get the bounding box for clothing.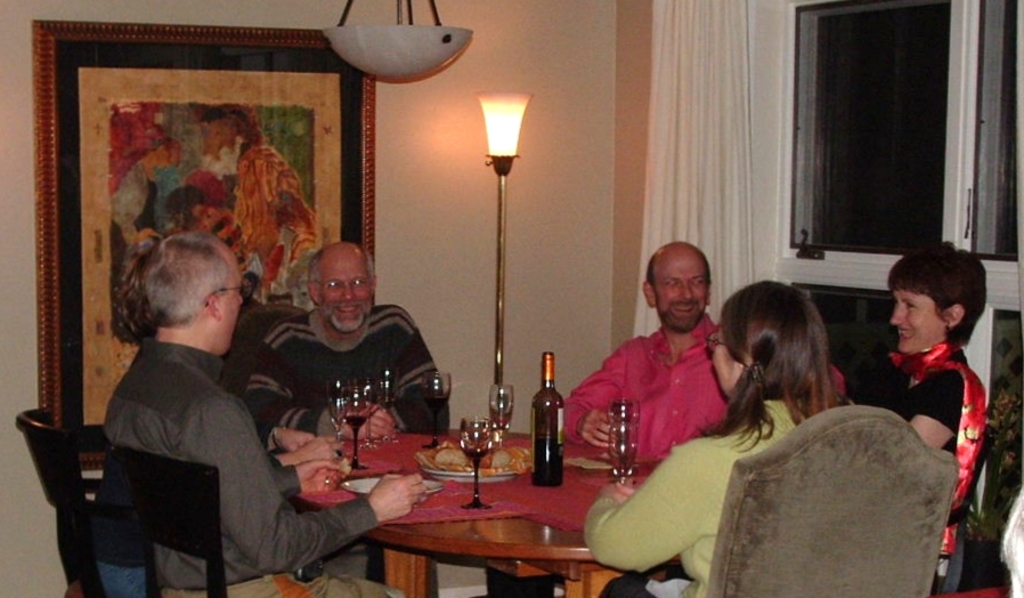
957 362 1023 590.
